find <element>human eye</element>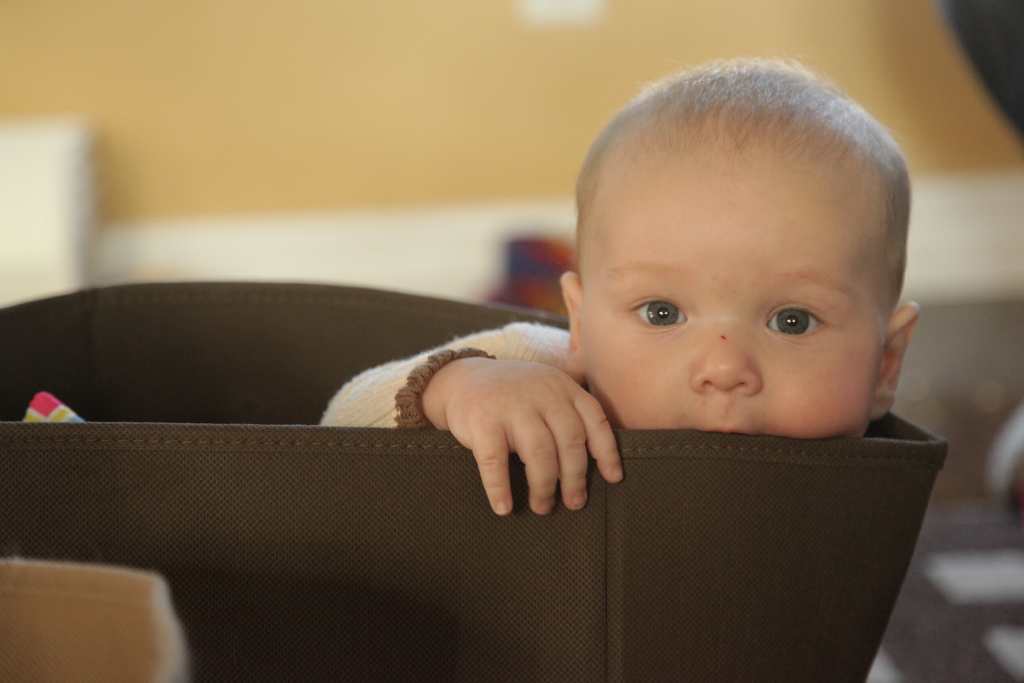
758,303,828,341
